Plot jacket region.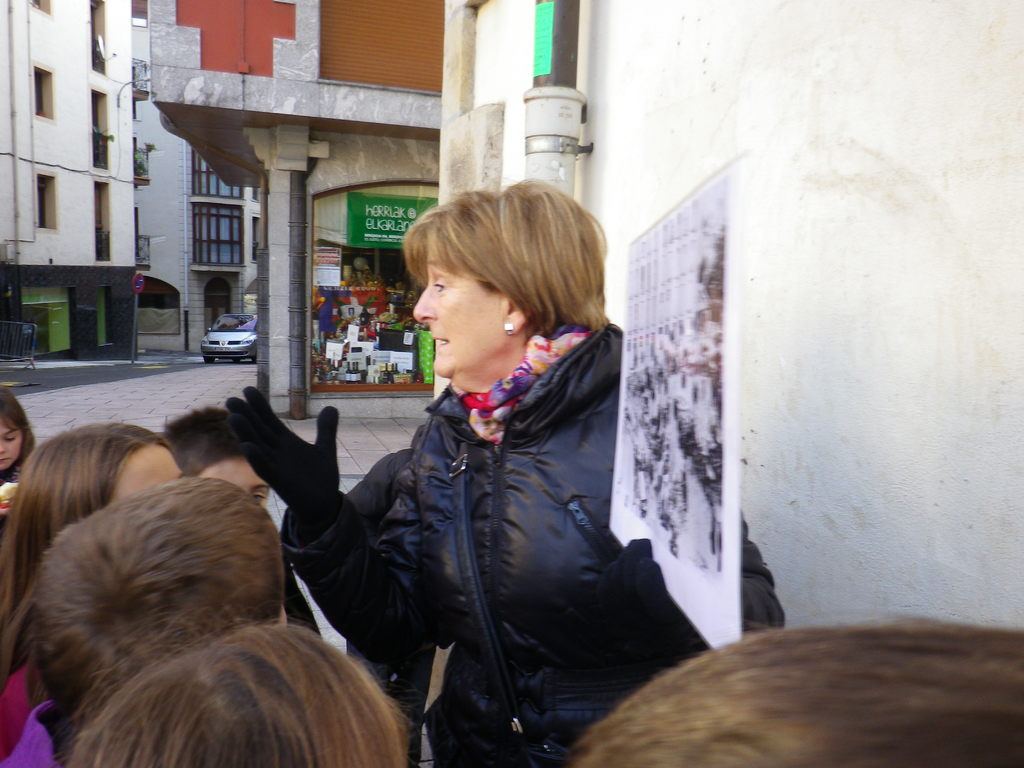
Plotted at x1=310, y1=295, x2=694, y2=726.
